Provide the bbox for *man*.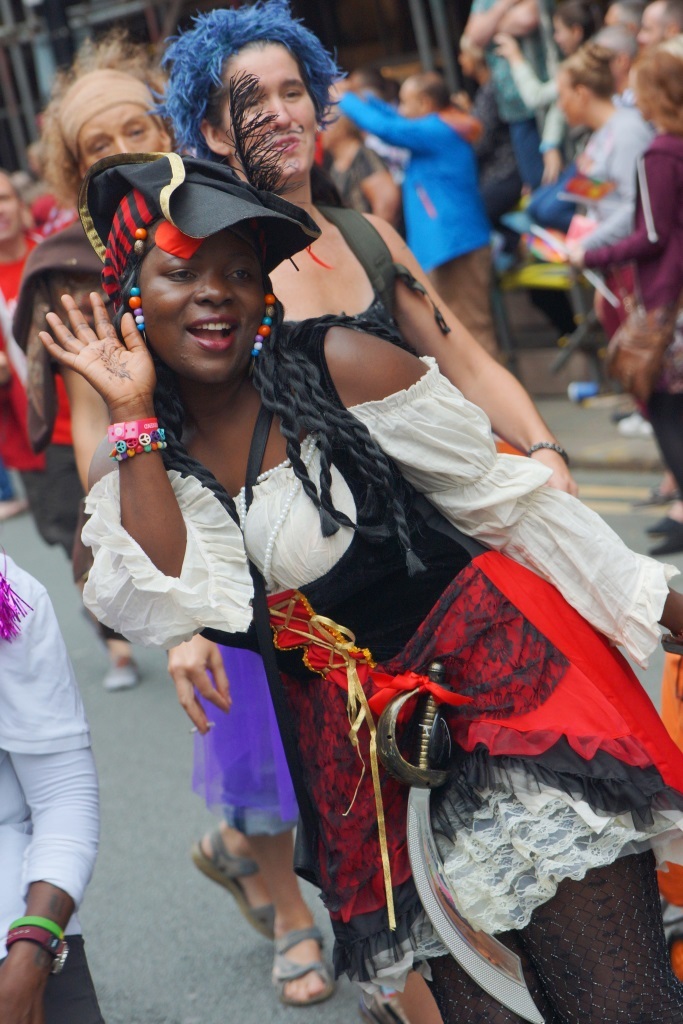
Rect(605, 0, 648, 36).
